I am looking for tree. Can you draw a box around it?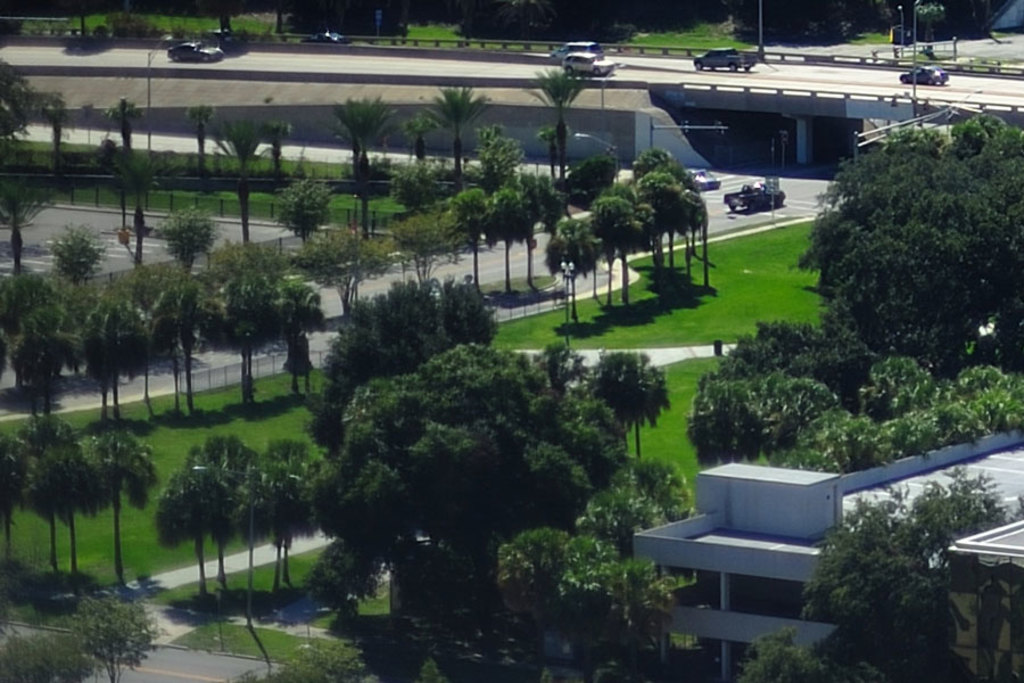
Sure, the bounding box is bbox(1, 179, 55, 272).
